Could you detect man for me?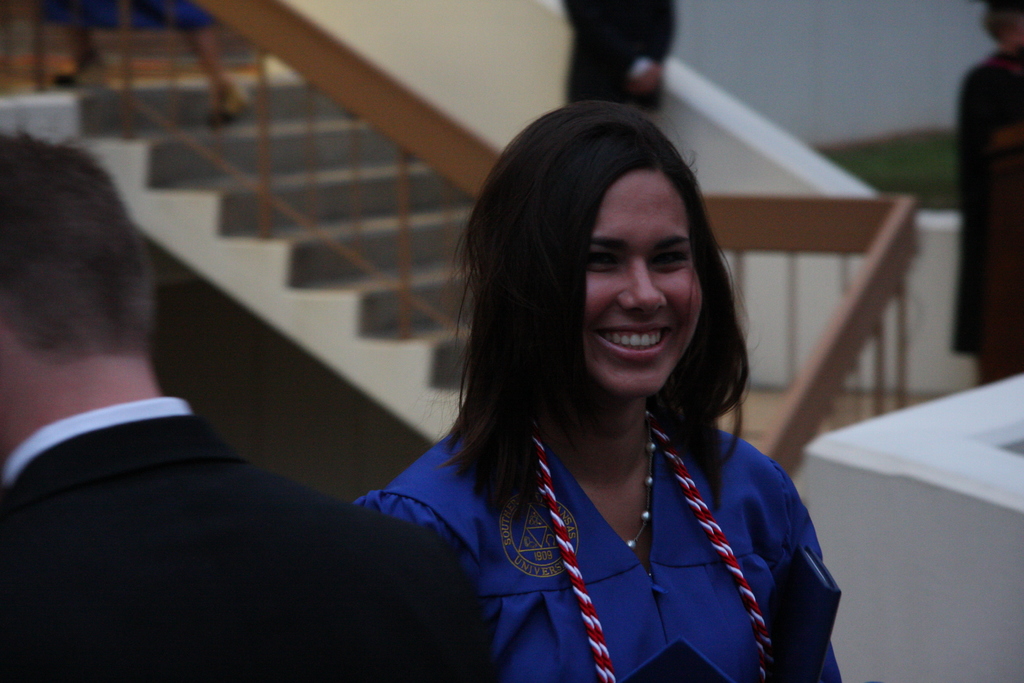
Detection result: [0,129,505,682].
